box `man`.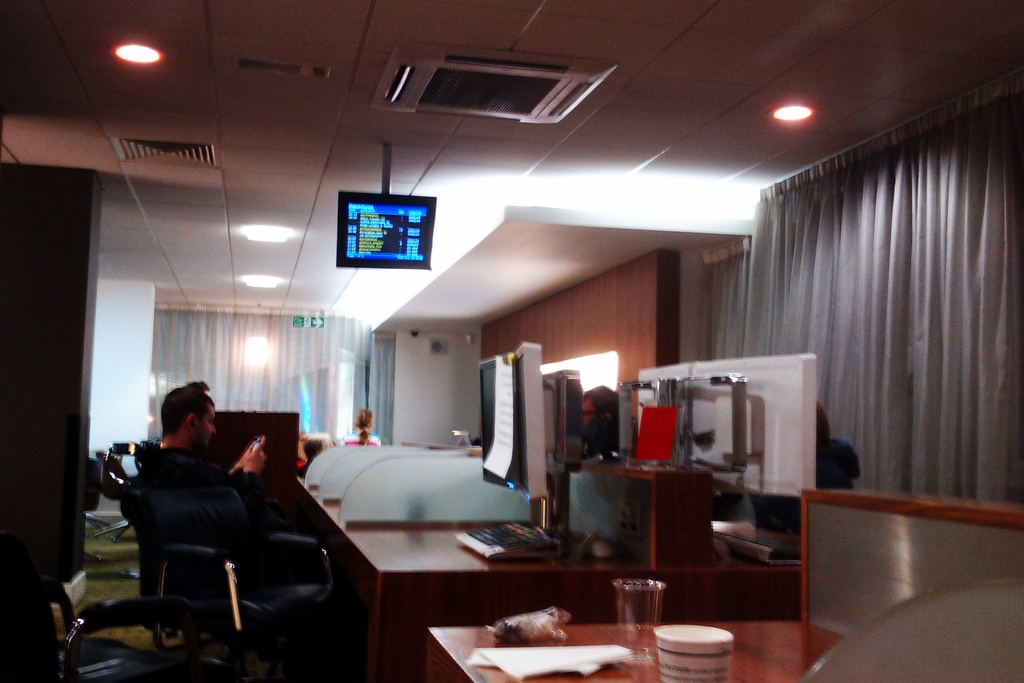
577/386/621/458.
